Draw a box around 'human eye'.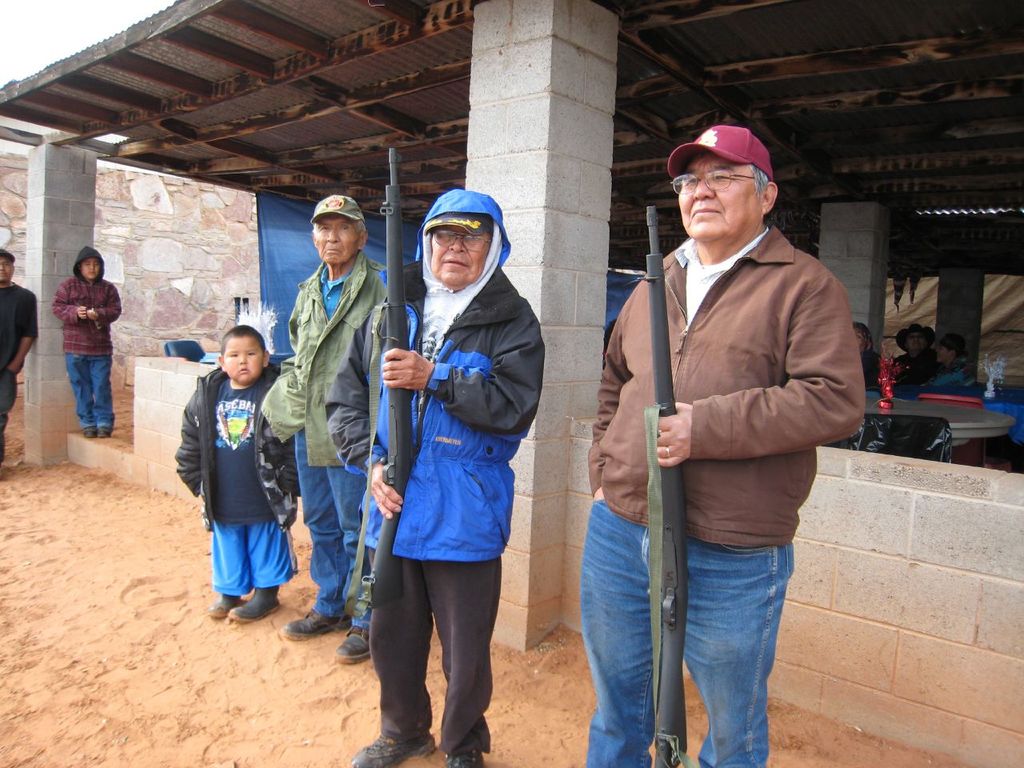
select_region(440, 230, 453, 240).
